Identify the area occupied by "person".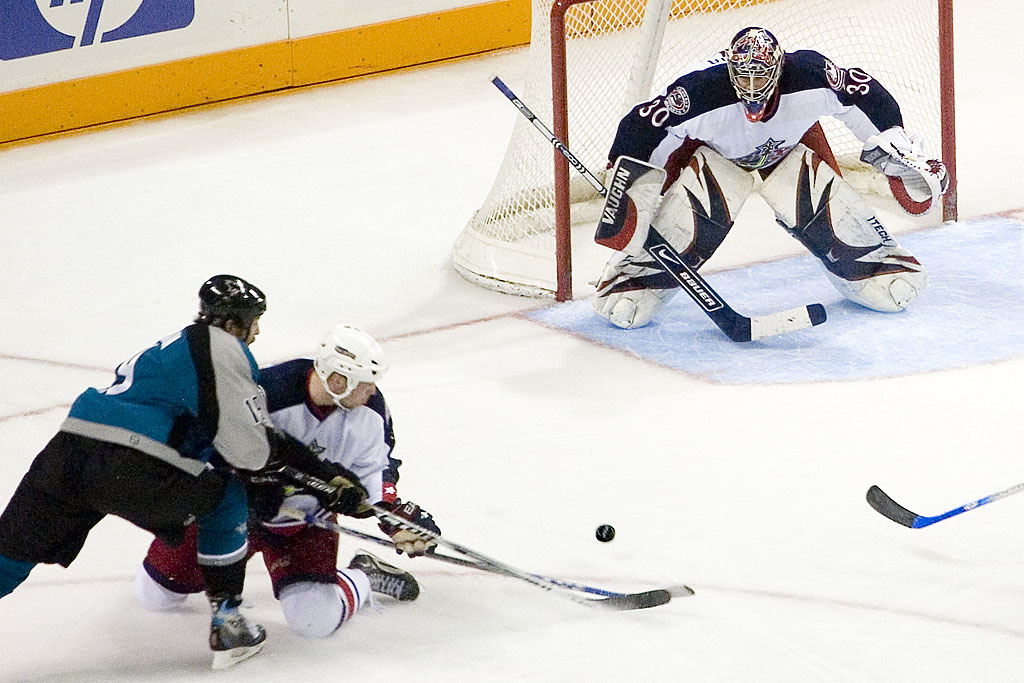
Area: [left=0, top=274, right=378, bottom=667].
